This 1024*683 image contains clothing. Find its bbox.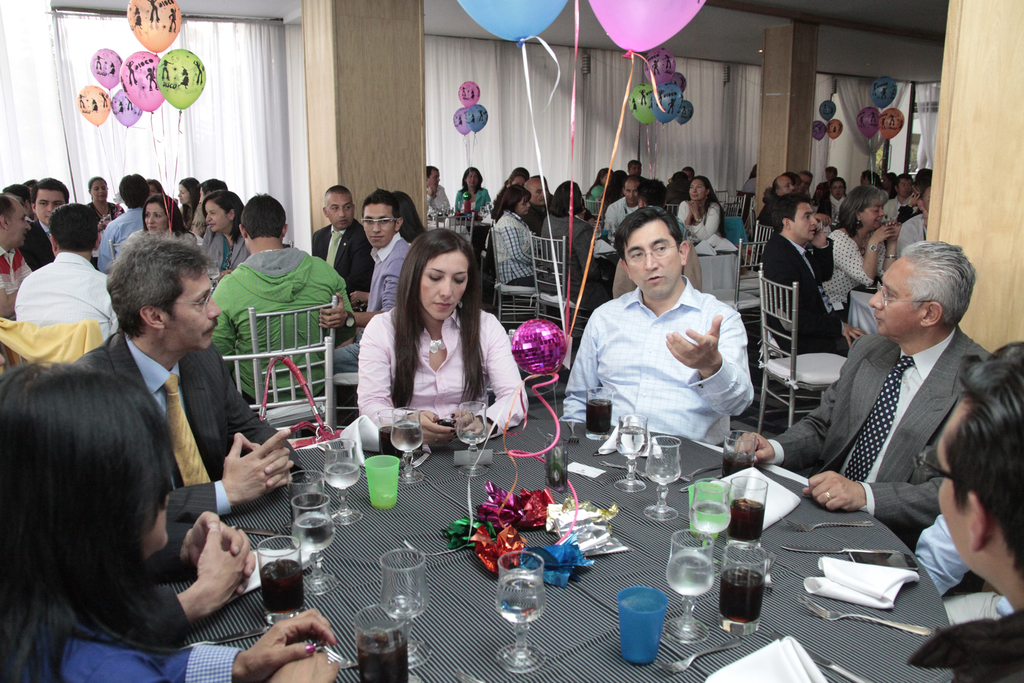
765:322:1000:561.
